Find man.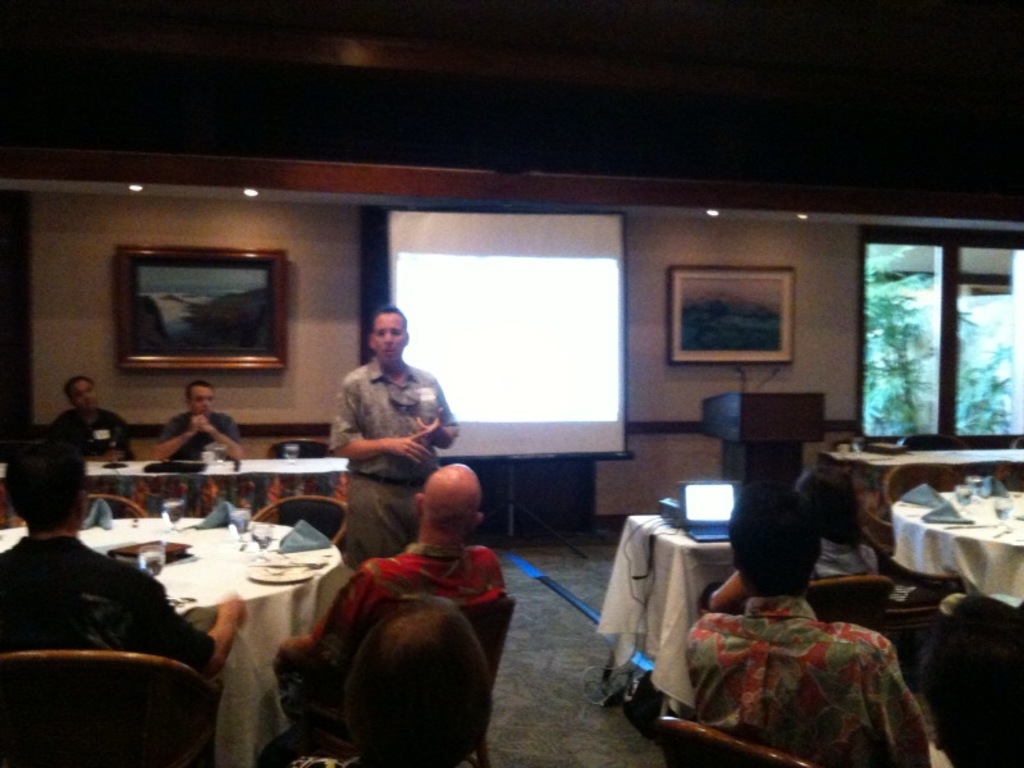
bbox=(687, 479, 931, 767).
